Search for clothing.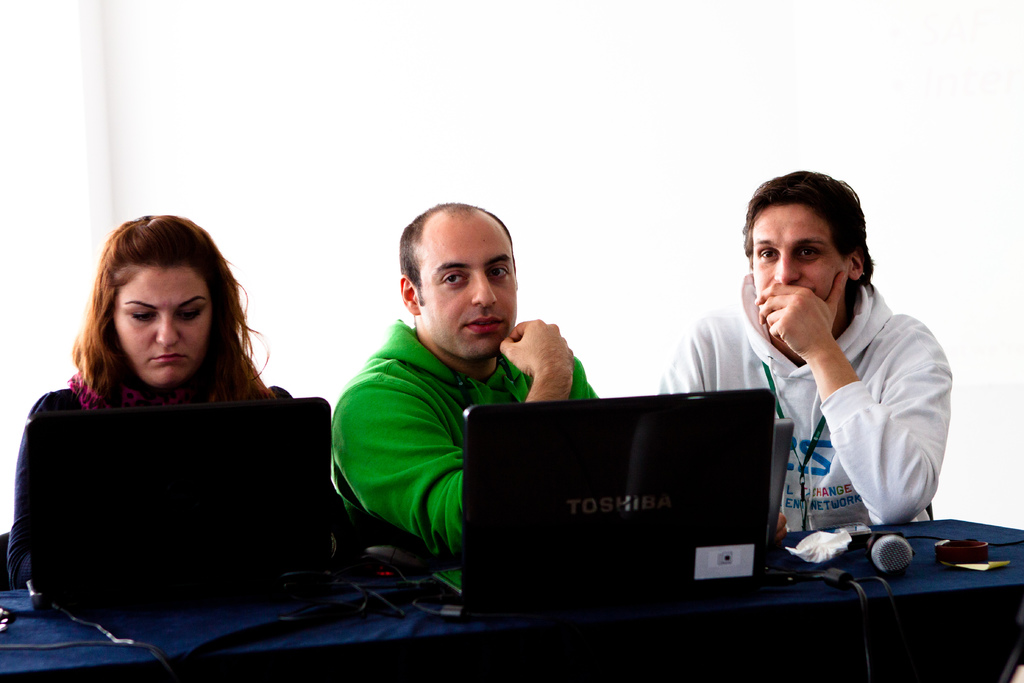
Found at <box>327,316,596,563</box>.
